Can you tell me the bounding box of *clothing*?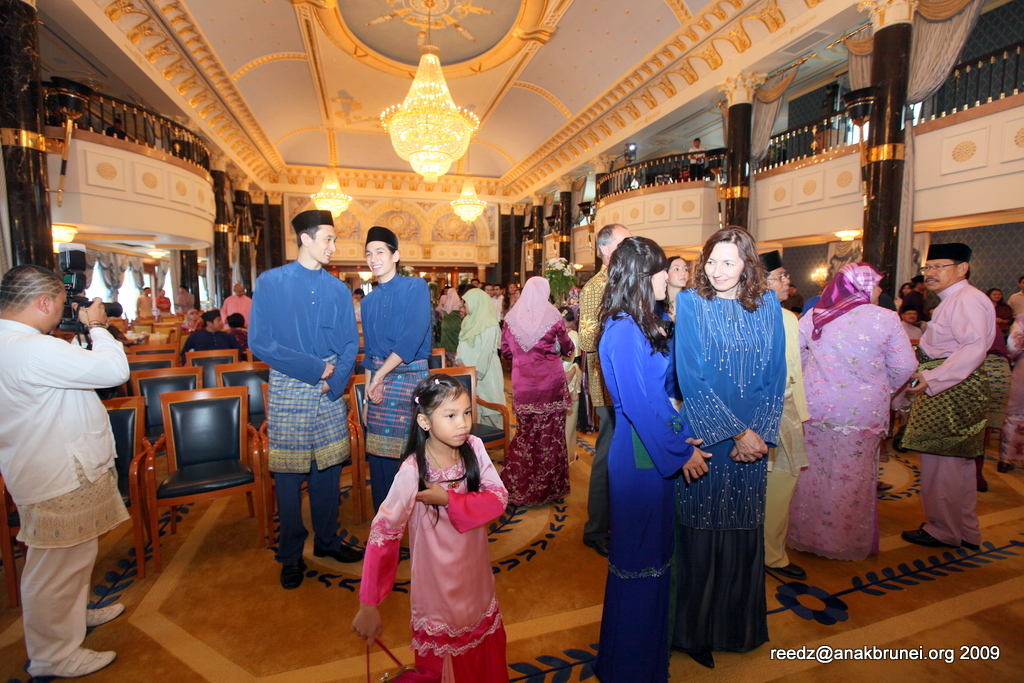
241 260 374 570.
